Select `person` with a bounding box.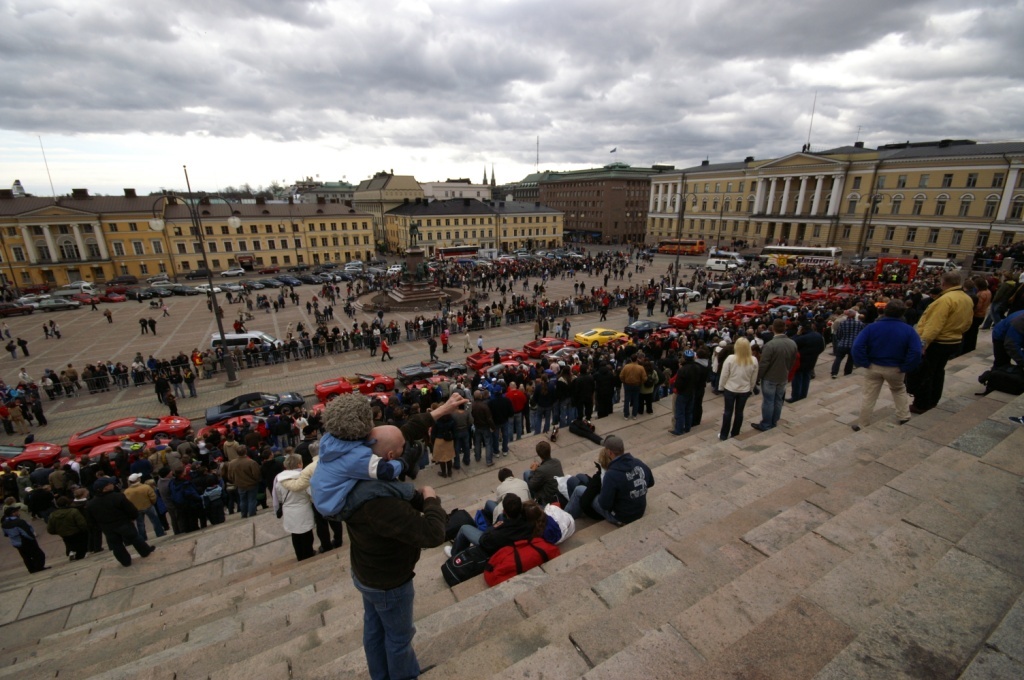
{"left": 751, "top": 320, "right": 798, "bottom": 429}.
